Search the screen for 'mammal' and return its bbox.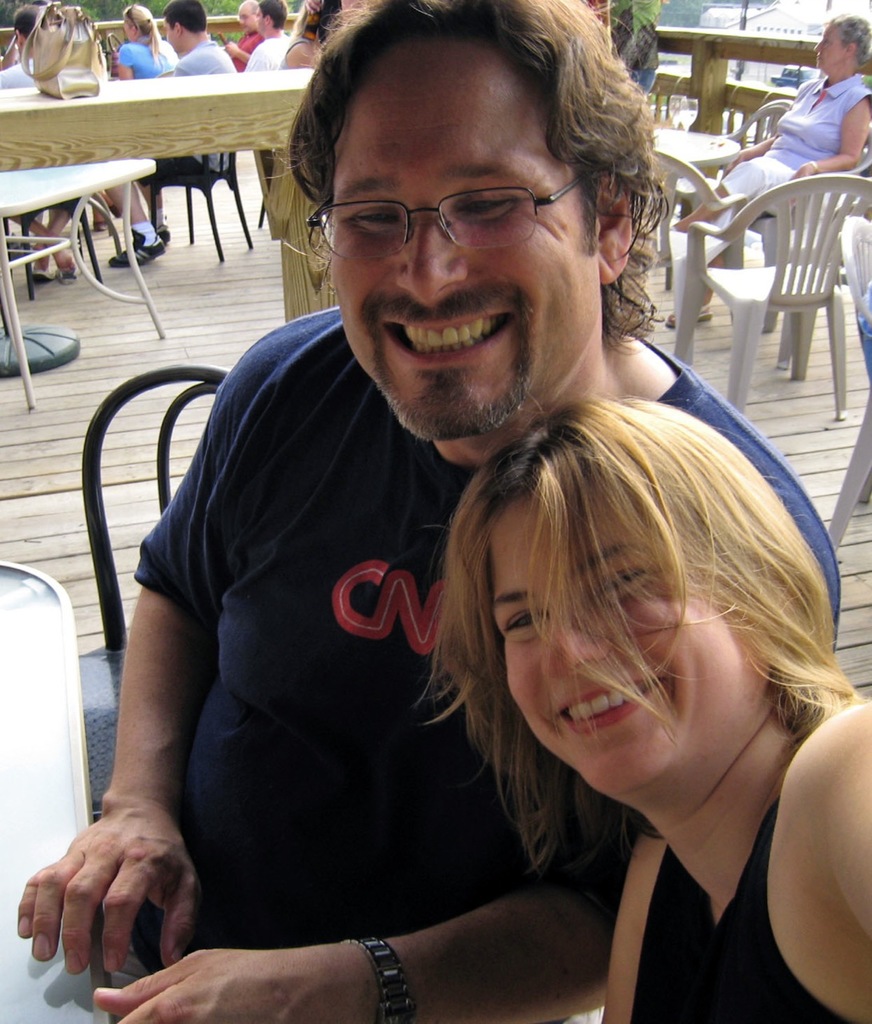
Found: box(664, 11, 871, 323).
